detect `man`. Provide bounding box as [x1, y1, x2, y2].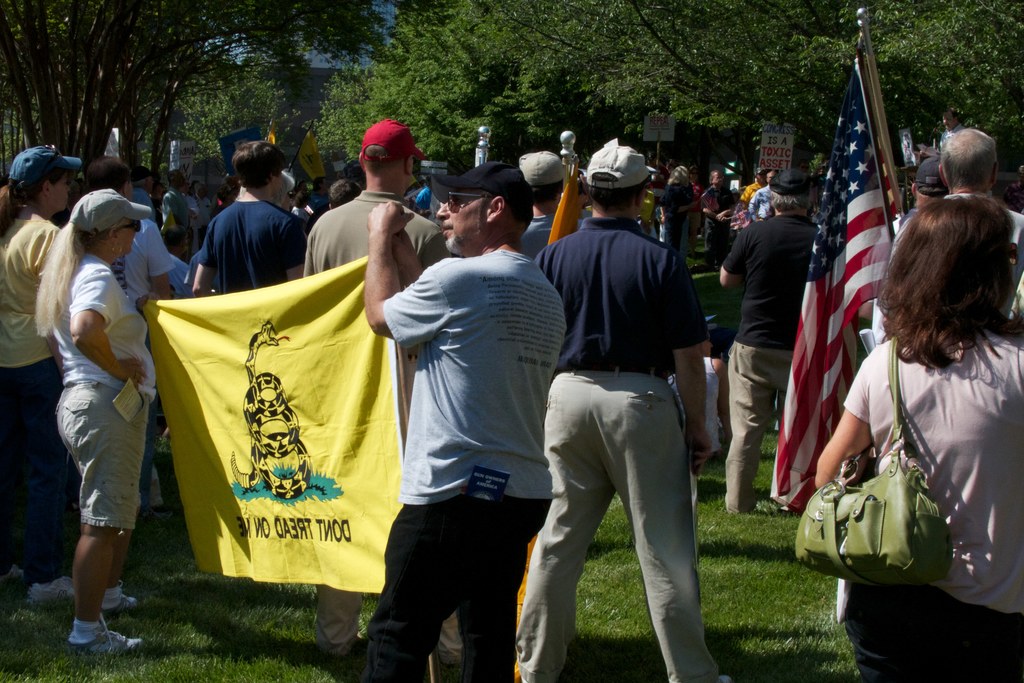
[26, 185, 172, 657].
